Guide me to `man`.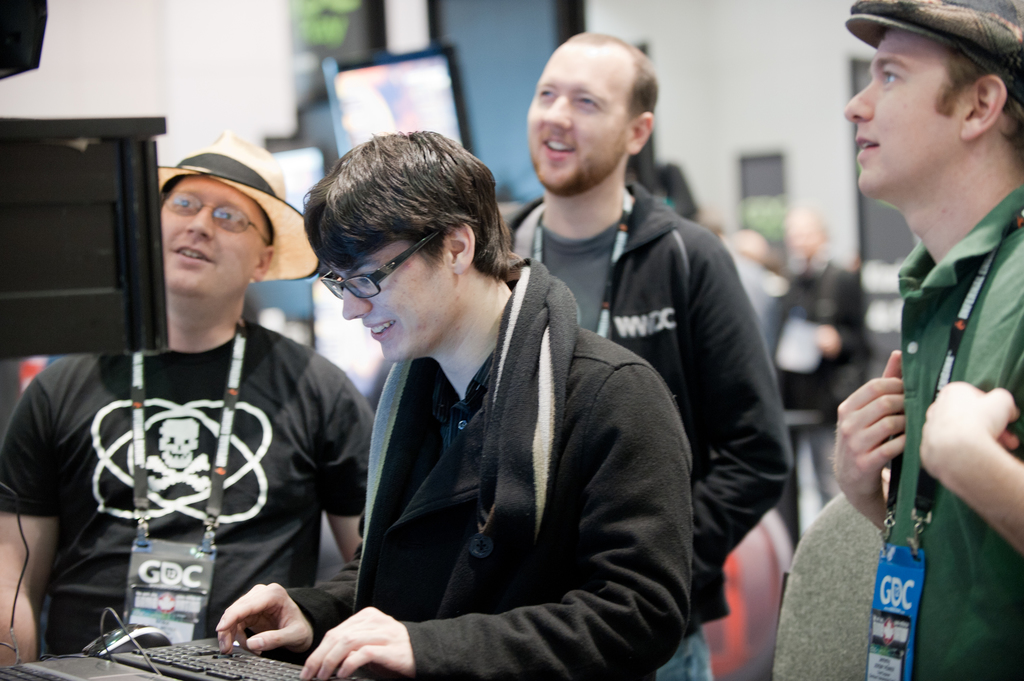
Guidance: bbox=(211, 131, 689, 680).
